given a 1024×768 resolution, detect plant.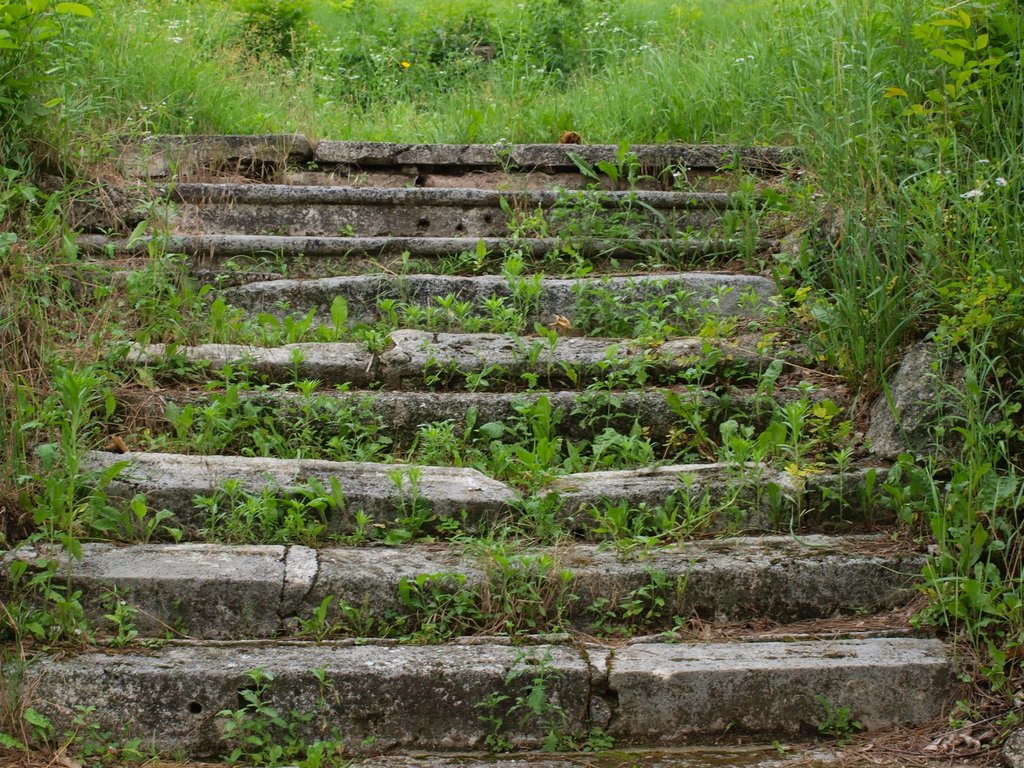
(395, 566, 485, 642).
